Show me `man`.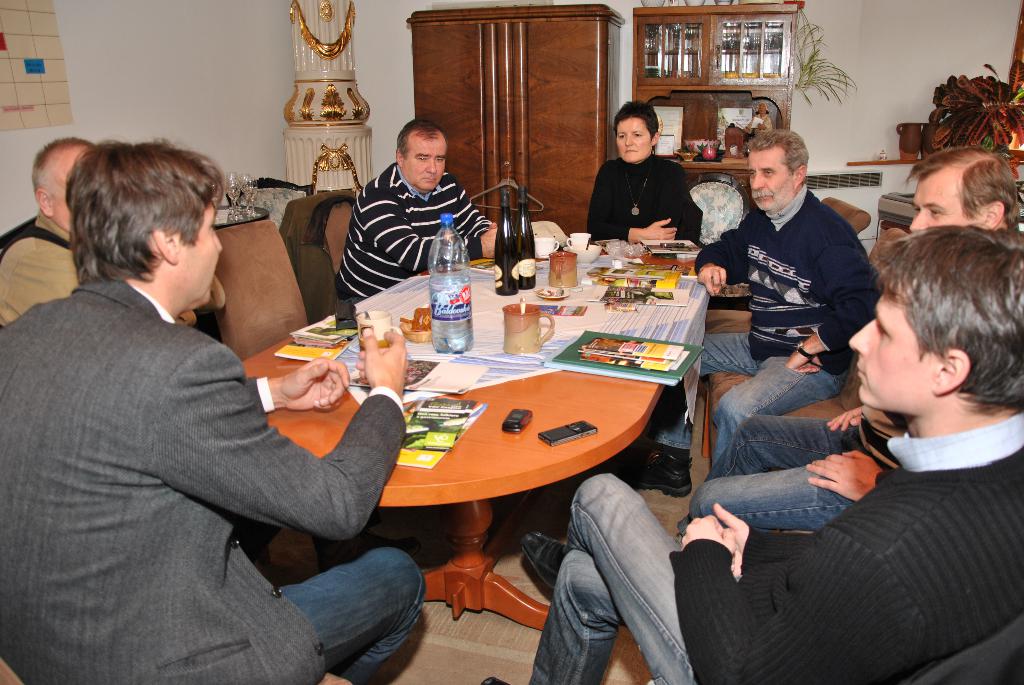
`man` is here: [left=0, top=138, right=104, bottom=329].
